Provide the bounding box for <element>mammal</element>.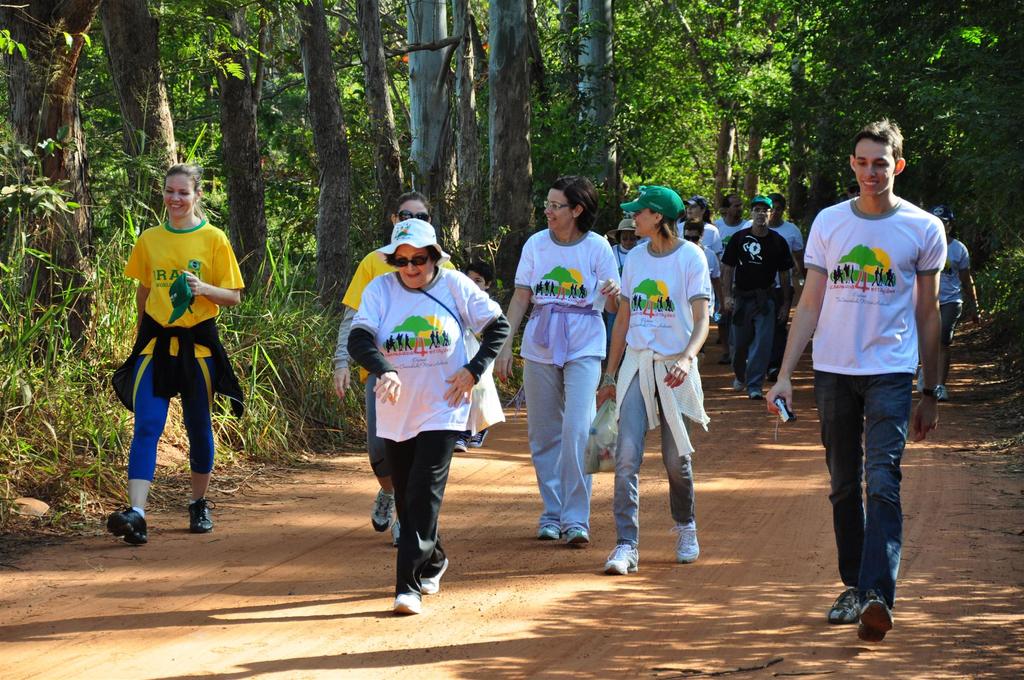
333, 191, 454, 542.
